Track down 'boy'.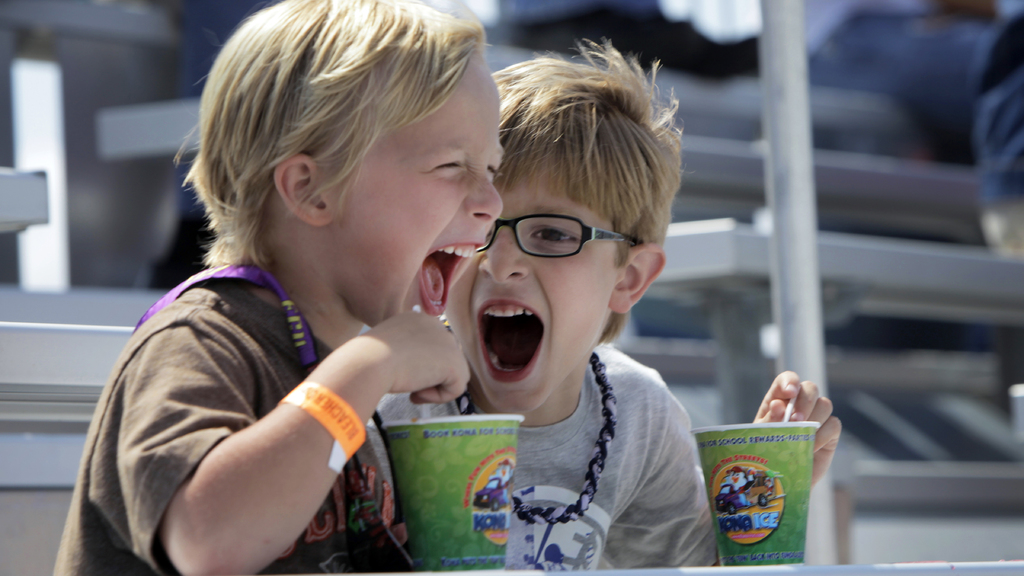
Tracked to 45, 0, 501, 575.
